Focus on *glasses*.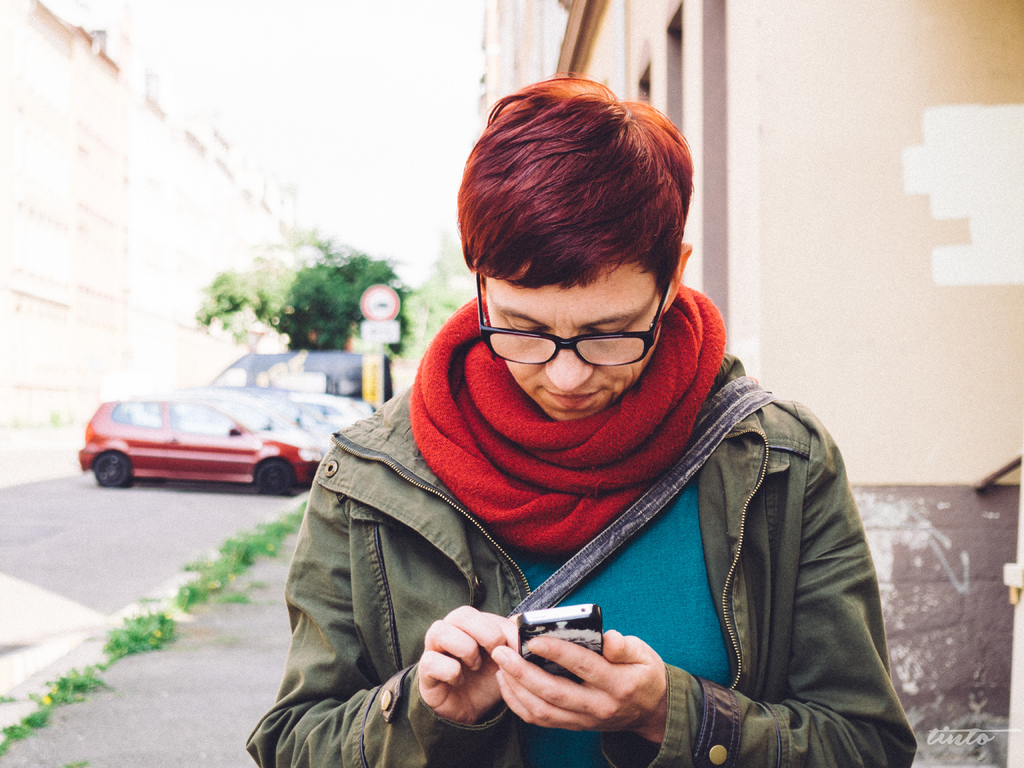
Focused at box(472, 252, 674, 368).
